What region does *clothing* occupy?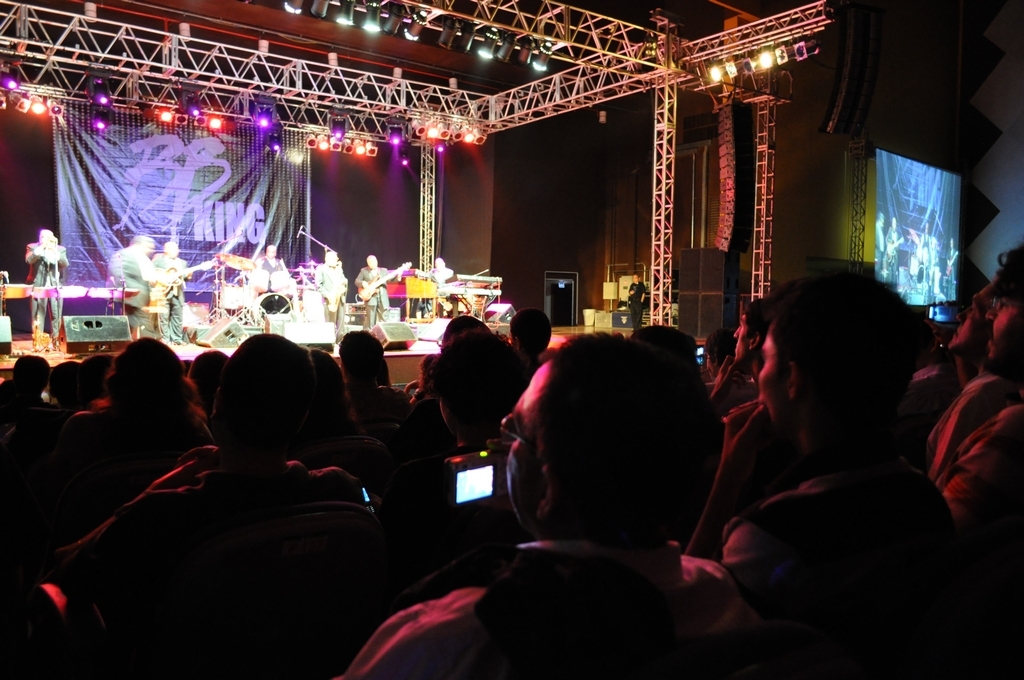
bbox=[360, 255, 394, 324].
